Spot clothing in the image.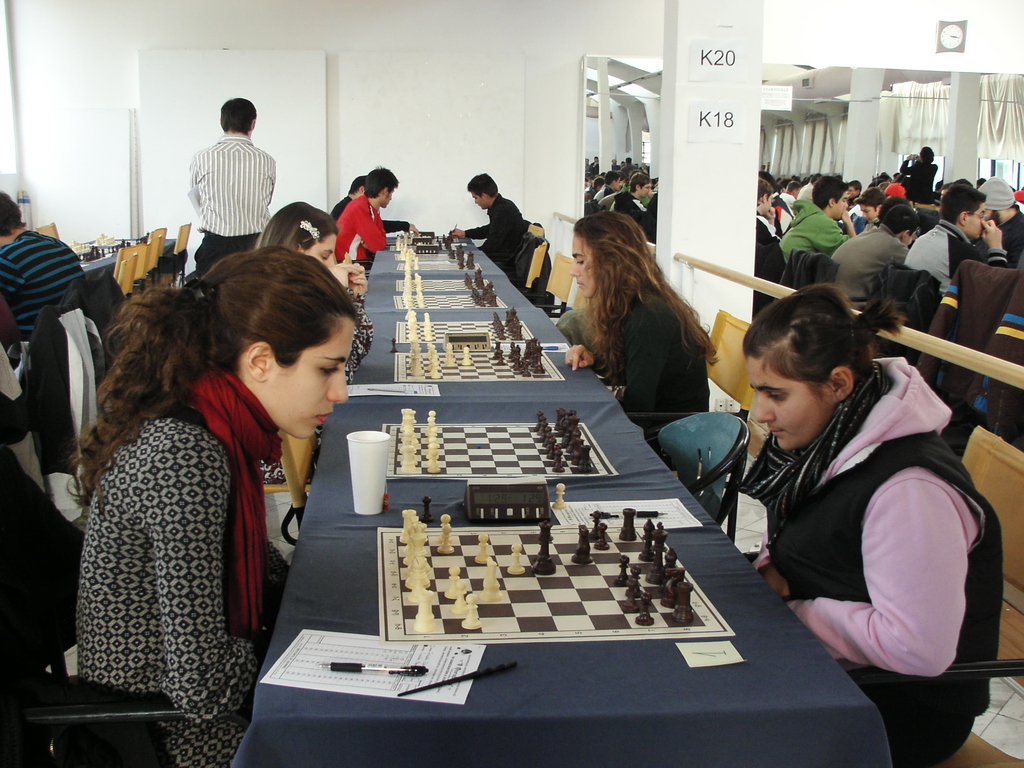
clothing found at 0/229/81/362.
